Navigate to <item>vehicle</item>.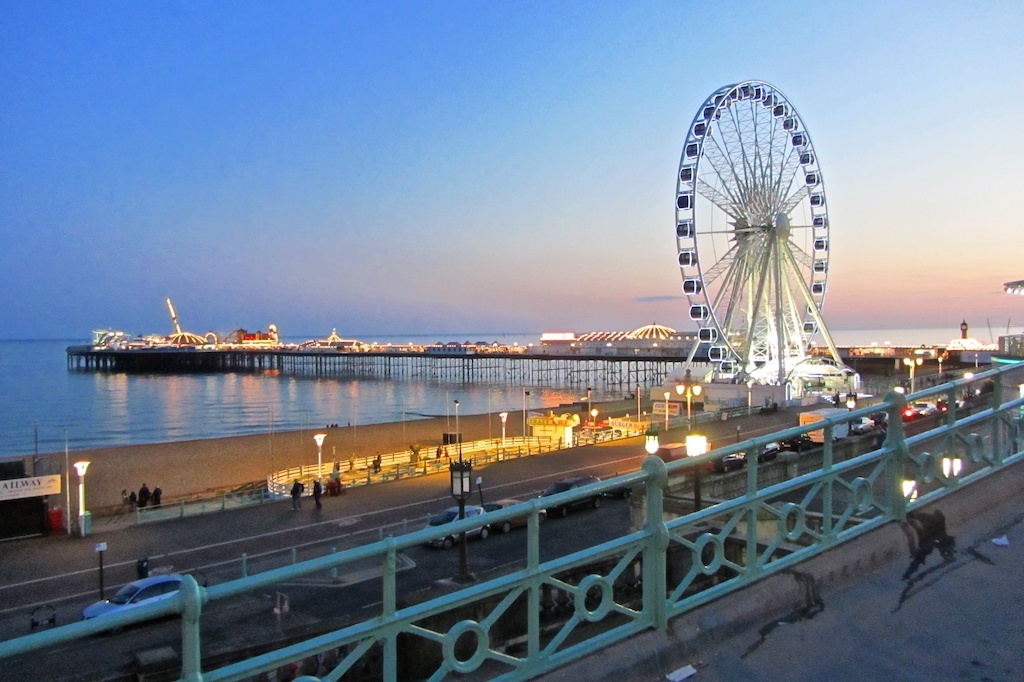
Navigation target: 907/397/935/415.
